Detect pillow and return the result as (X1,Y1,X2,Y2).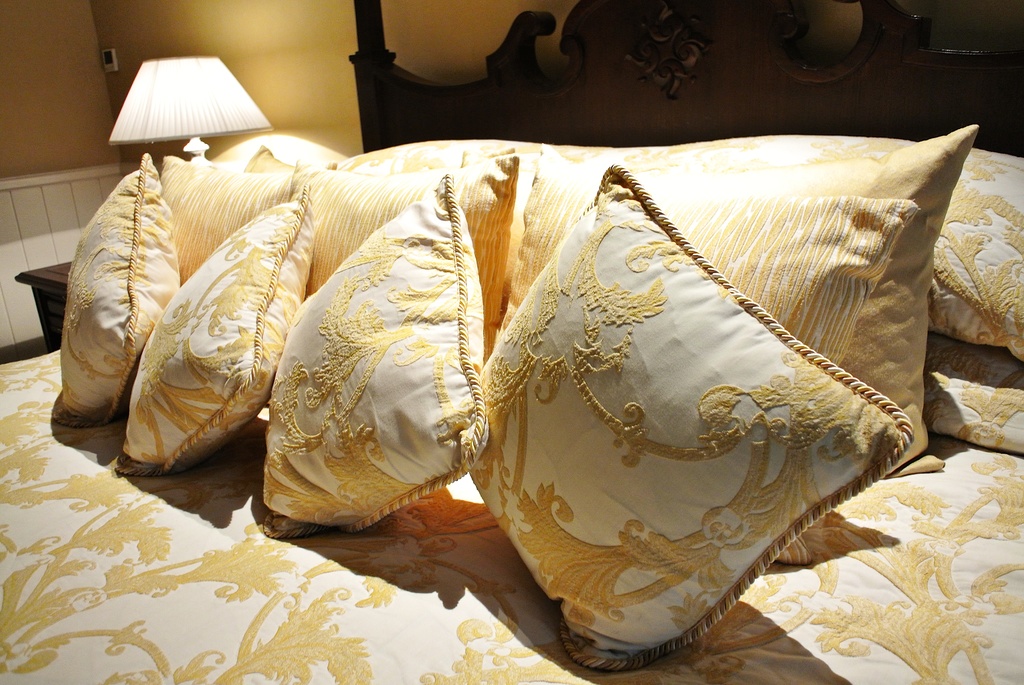
(104,182,312,492).
